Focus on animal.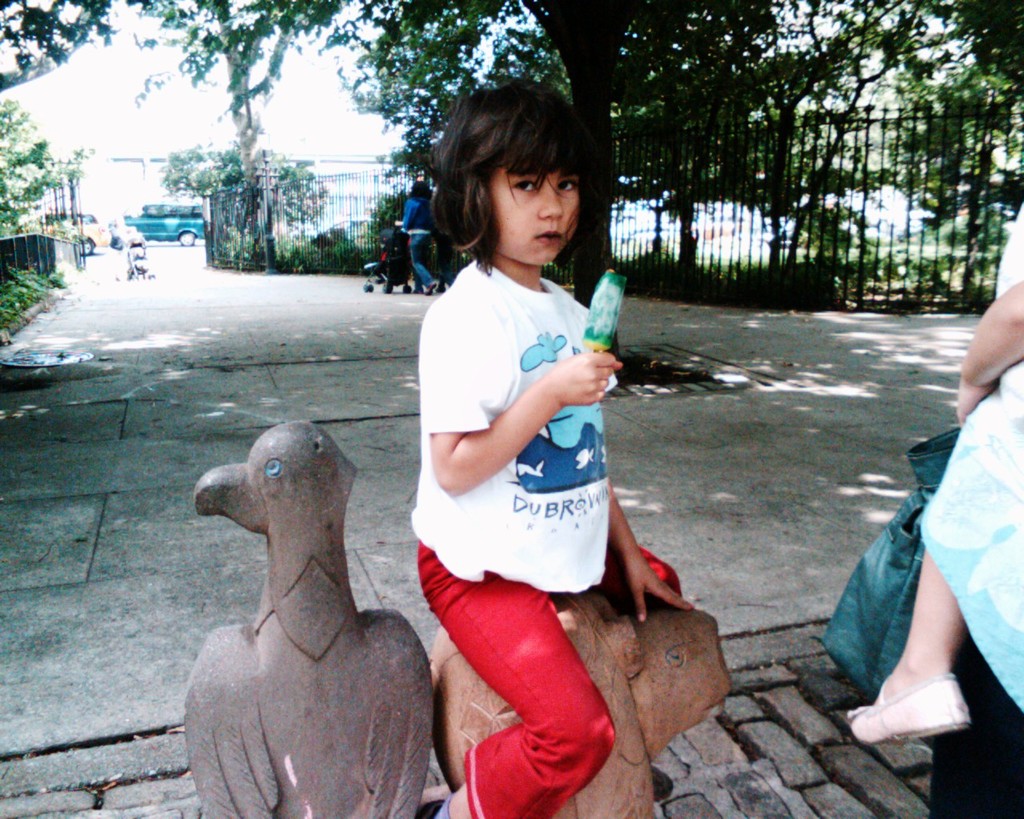
Focused at (163, 408, 438, 818).
